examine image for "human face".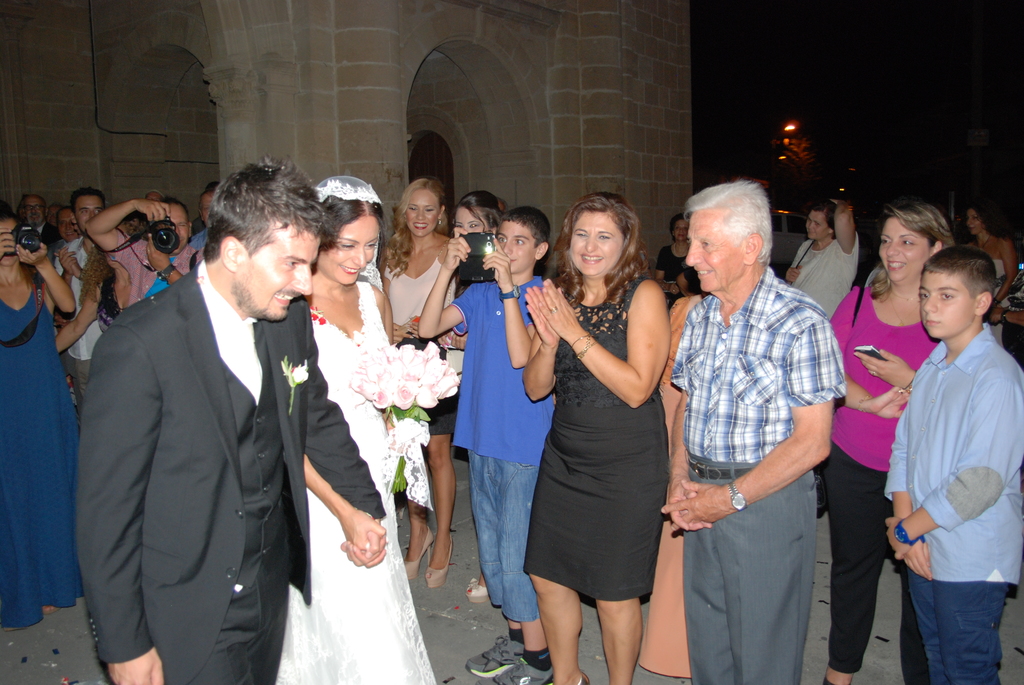
Examination result: rect(879, 224, 928, 283).
